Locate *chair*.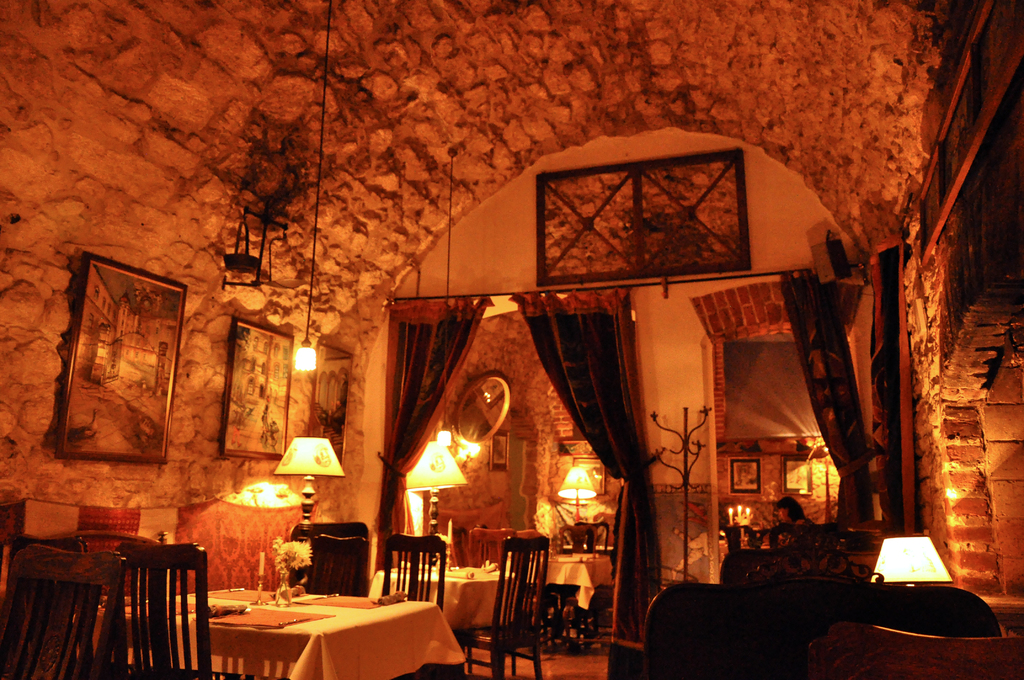
Bounding box: left=551, top=523, right=595, bottom=553.
